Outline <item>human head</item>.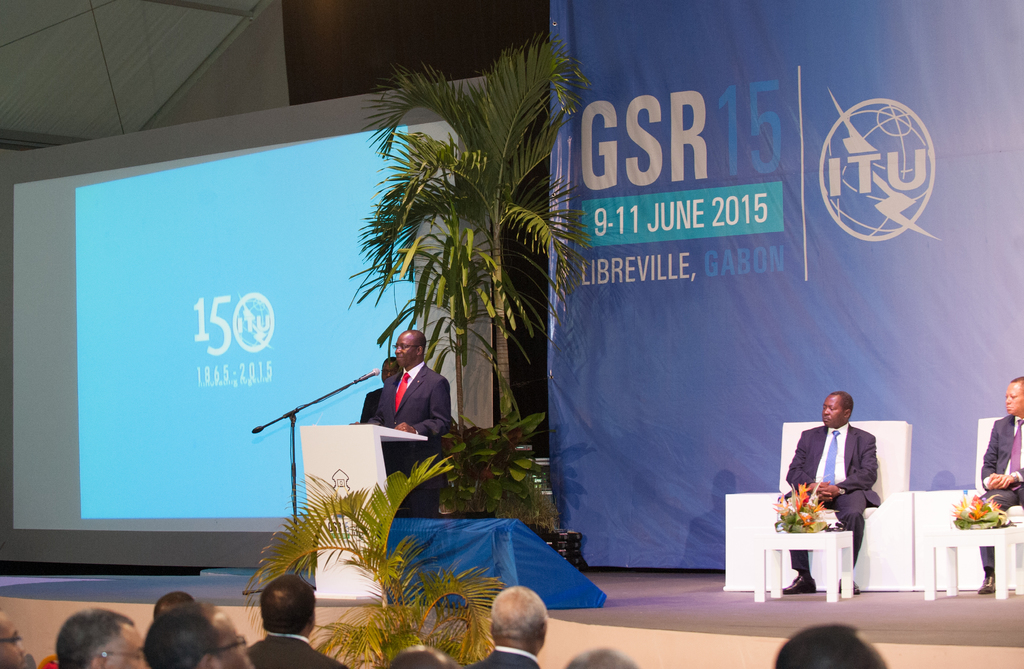
Outline: <bbox>260, 575, 315, 634</bbox>.
